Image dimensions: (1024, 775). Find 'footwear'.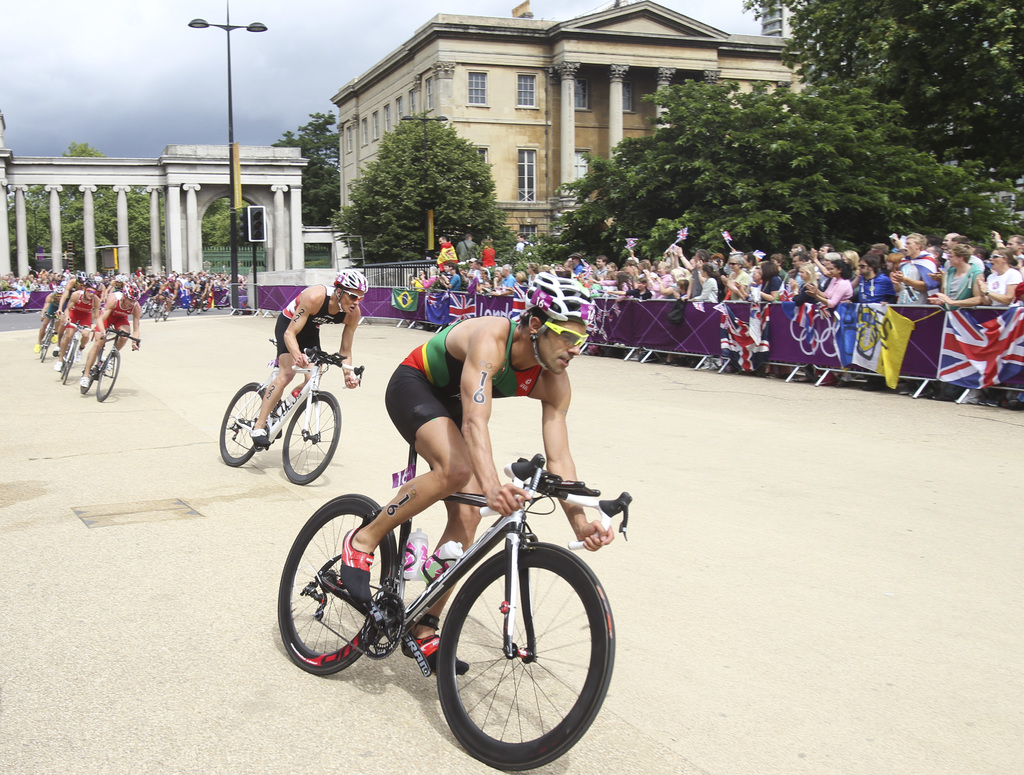
56/364/61/374.
